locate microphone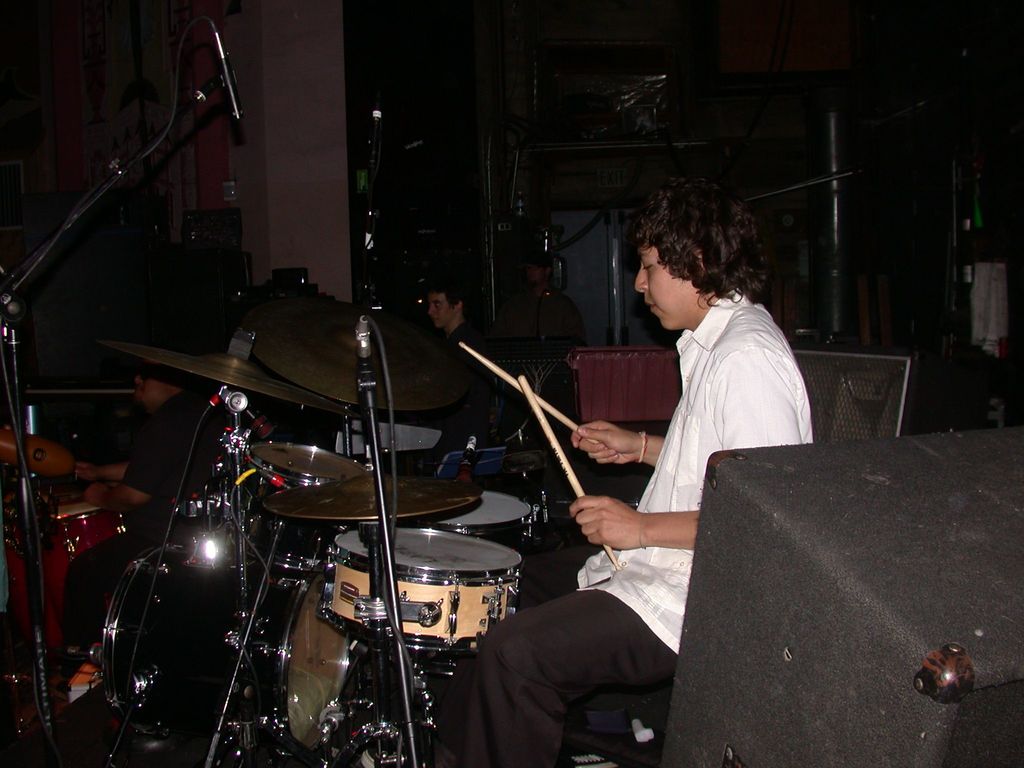
<box>204,7,253,140</box>
